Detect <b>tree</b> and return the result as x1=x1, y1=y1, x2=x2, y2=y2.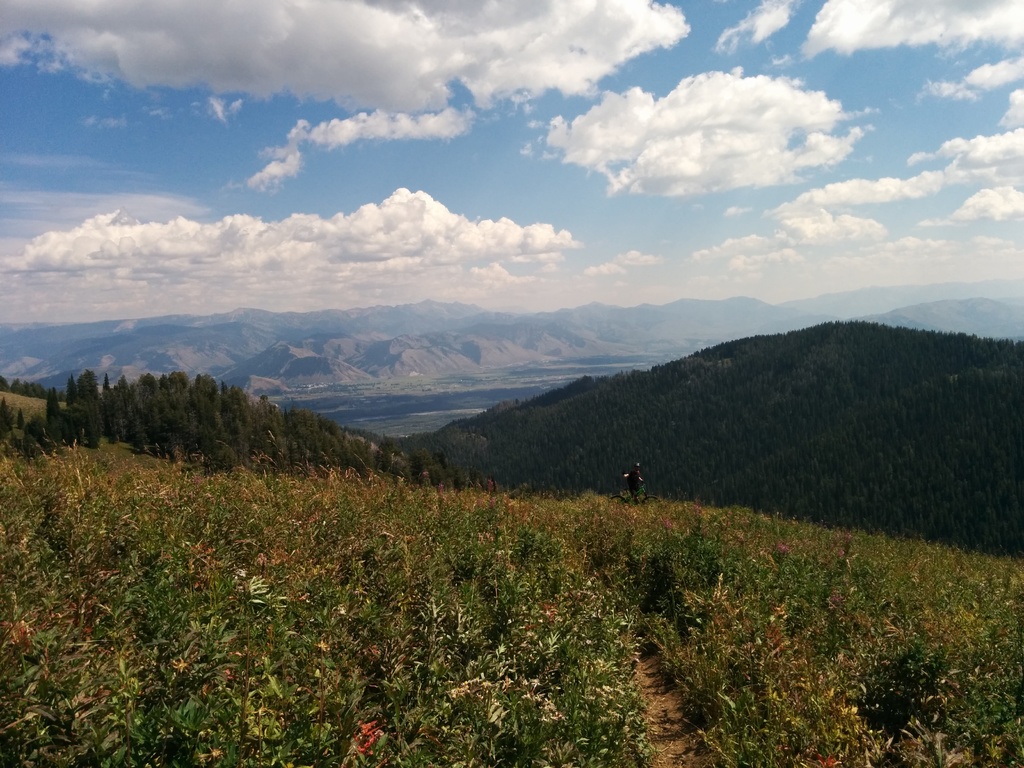
x1=47, y1=388, x2=61, y2=437.
